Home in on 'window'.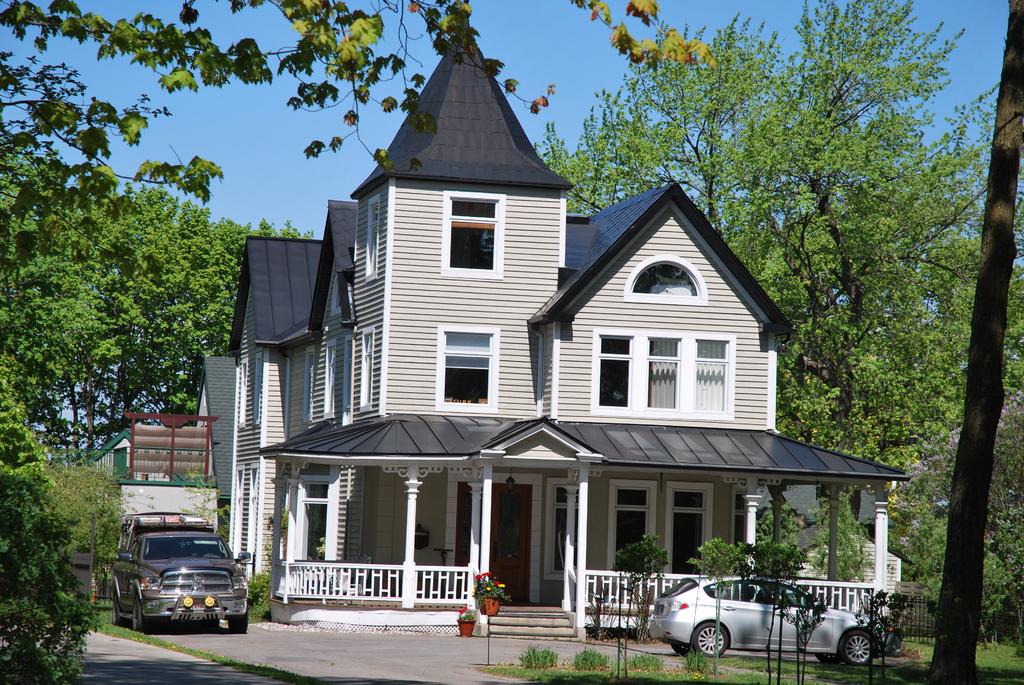
Homed in at Rect(589, 327, 739, 417).
